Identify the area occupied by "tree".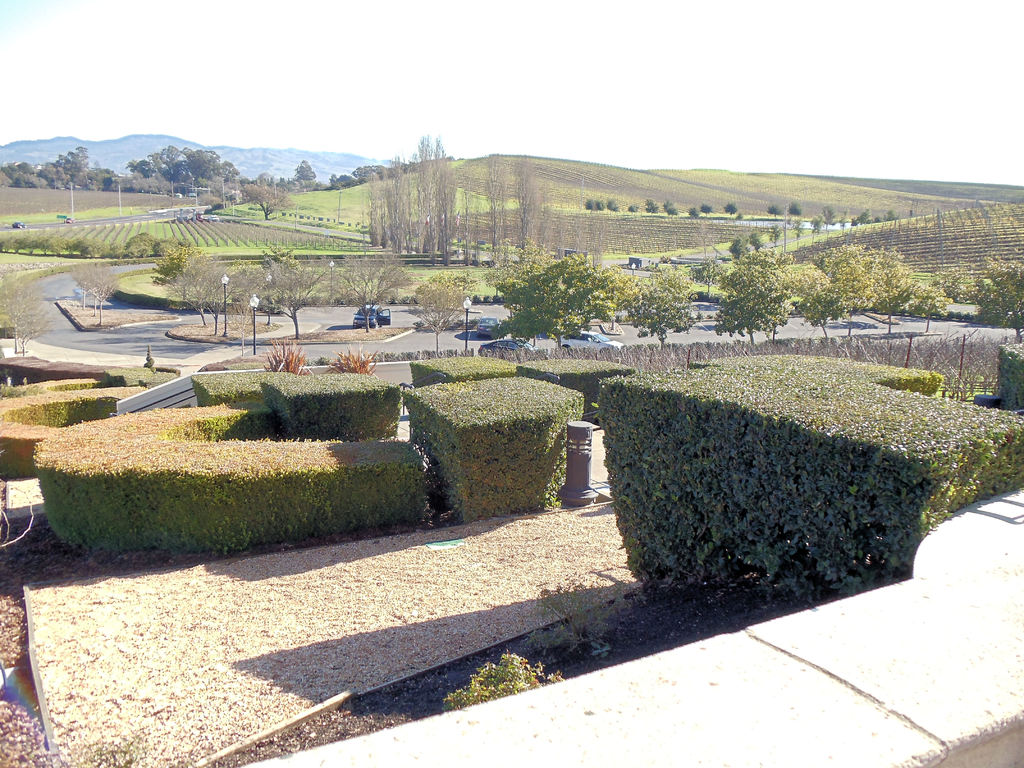
Area: {"x1": 149, "y1": 245, "x2": 209, "y2": 328}.
